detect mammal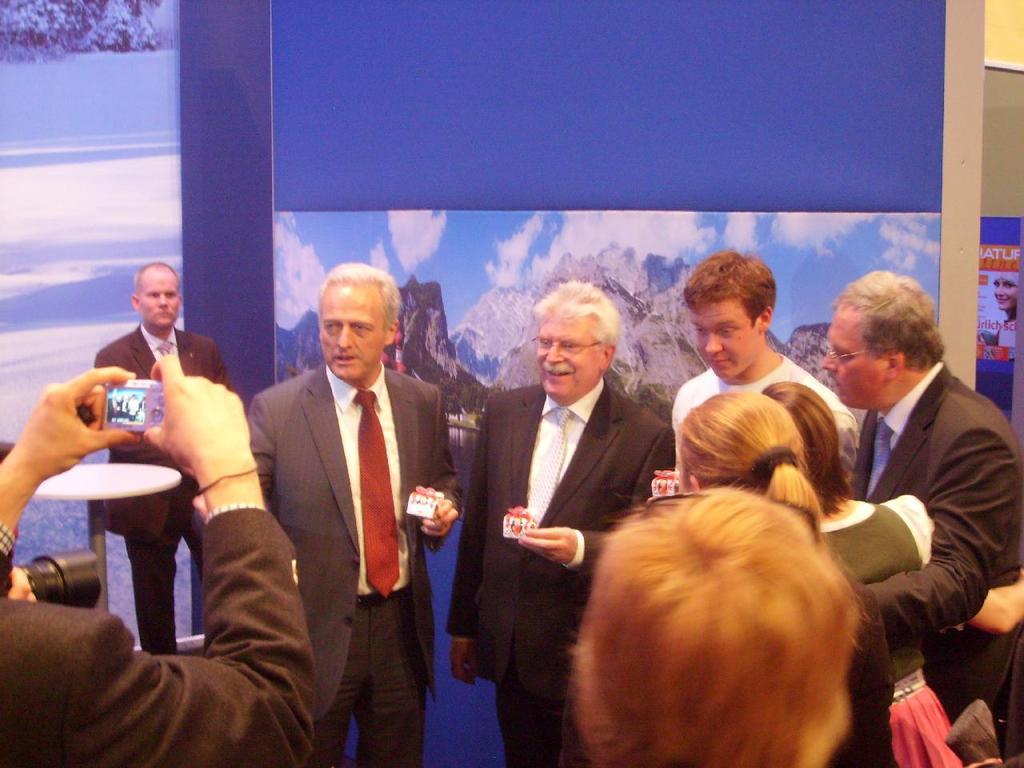
[x1=446, y1=275, x2=674, y2=767]
